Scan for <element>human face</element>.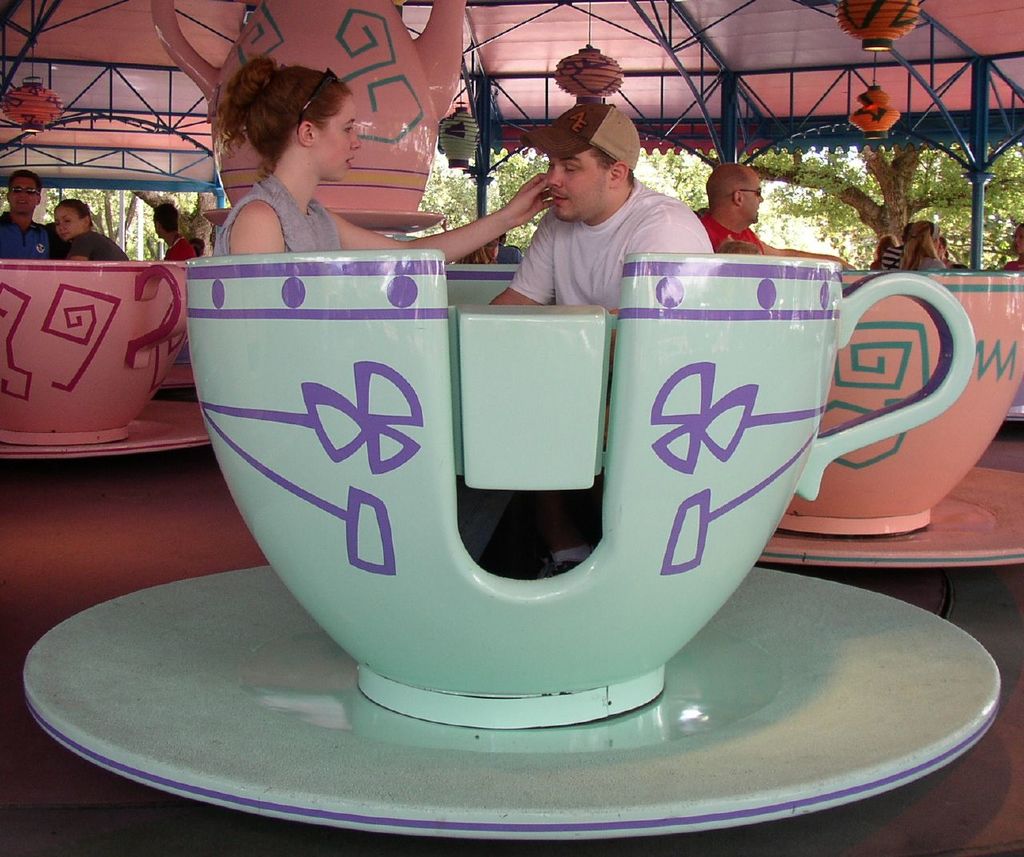
Scan result: 55 209 83 234.
